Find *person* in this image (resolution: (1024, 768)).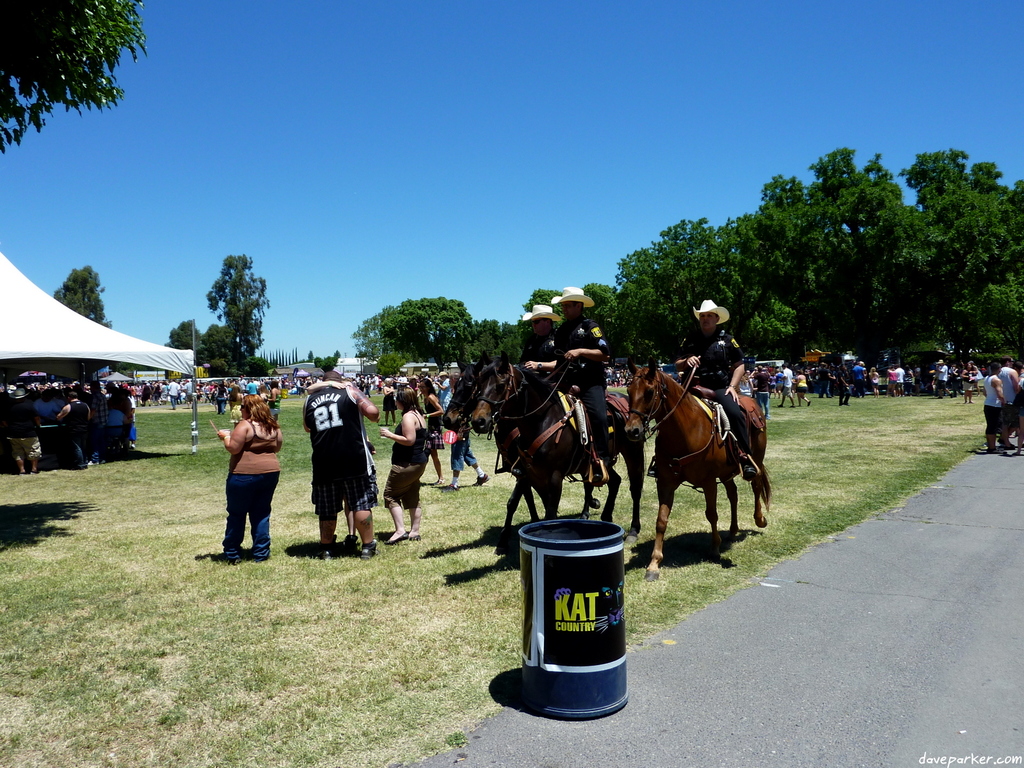
pyautogui.locateOnScreen(380, 387, 426, 543).
